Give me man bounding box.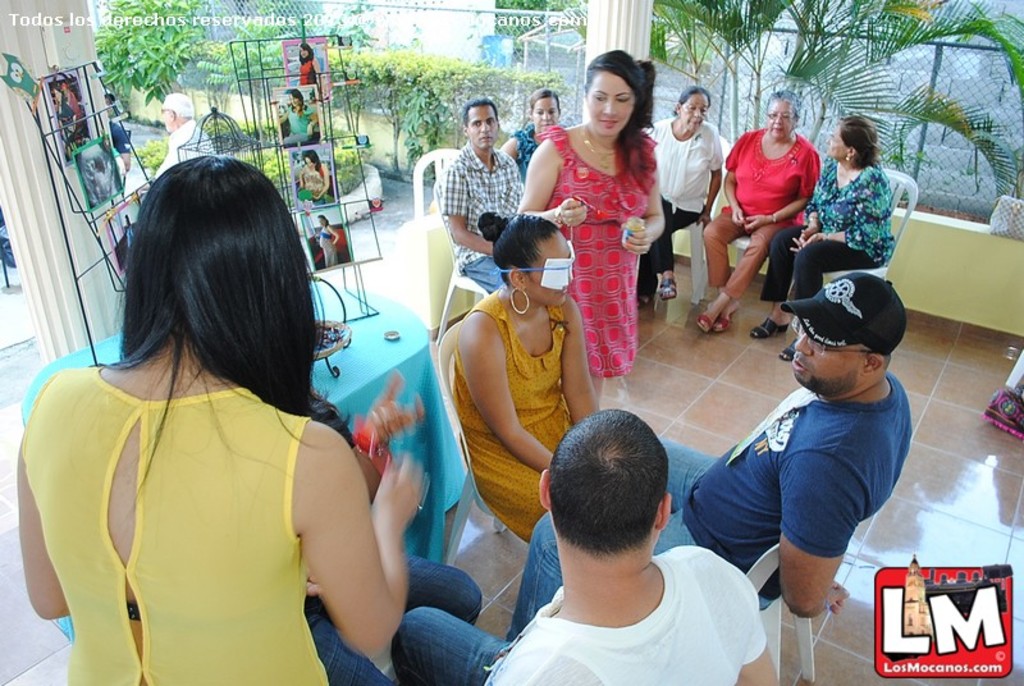
<box>675,262,934,641</box>.
